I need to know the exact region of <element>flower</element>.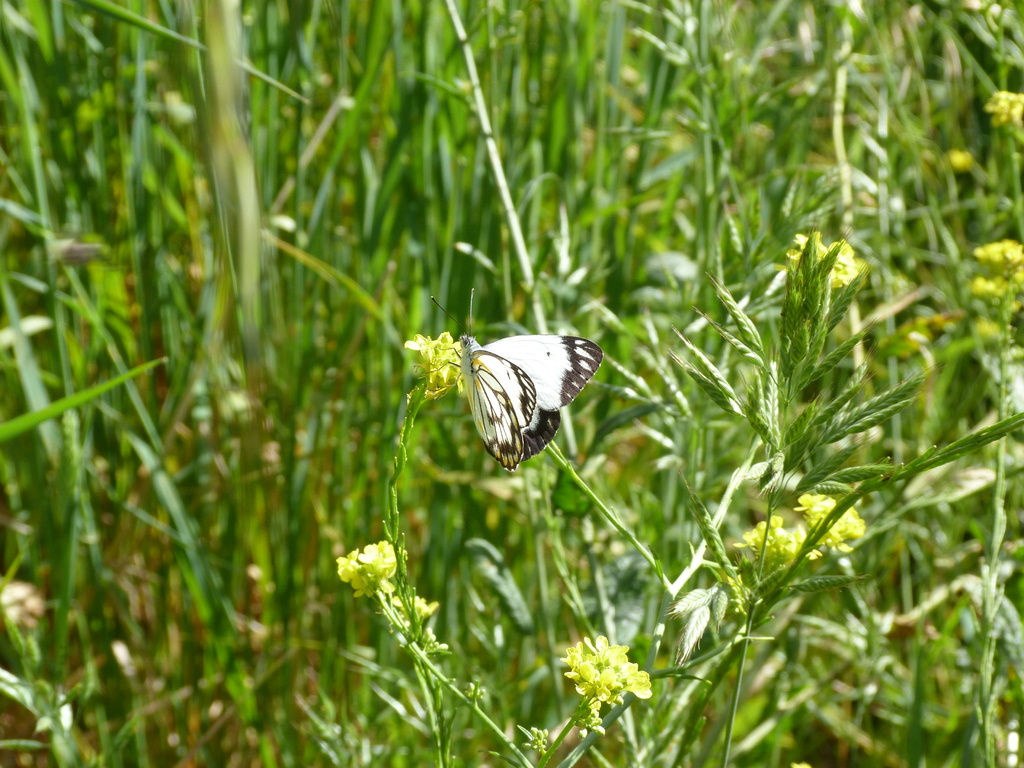
Region: 587 636 629 657.
